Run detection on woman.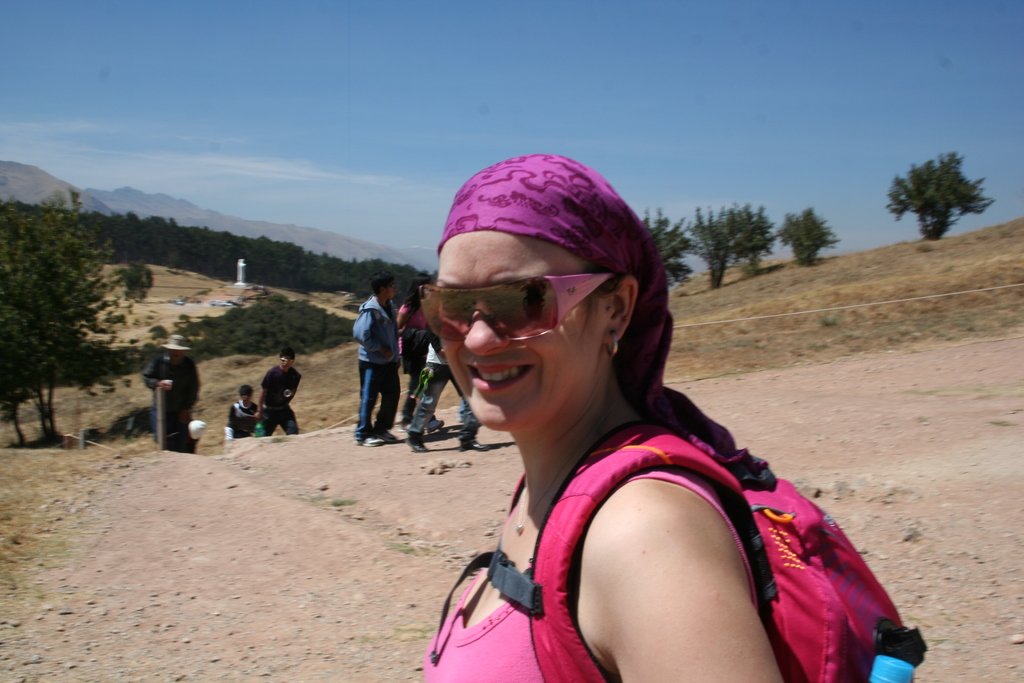
Result: region(411, 150, 835, 682).
